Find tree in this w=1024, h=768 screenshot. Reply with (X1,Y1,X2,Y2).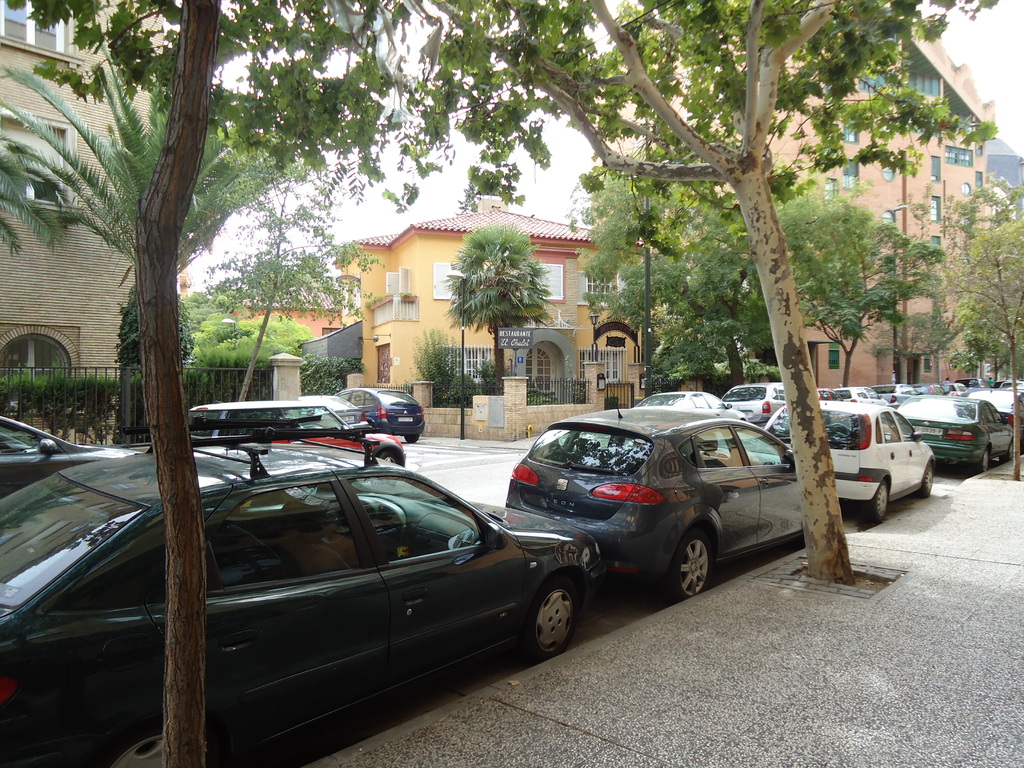
(562,161,779,398).
